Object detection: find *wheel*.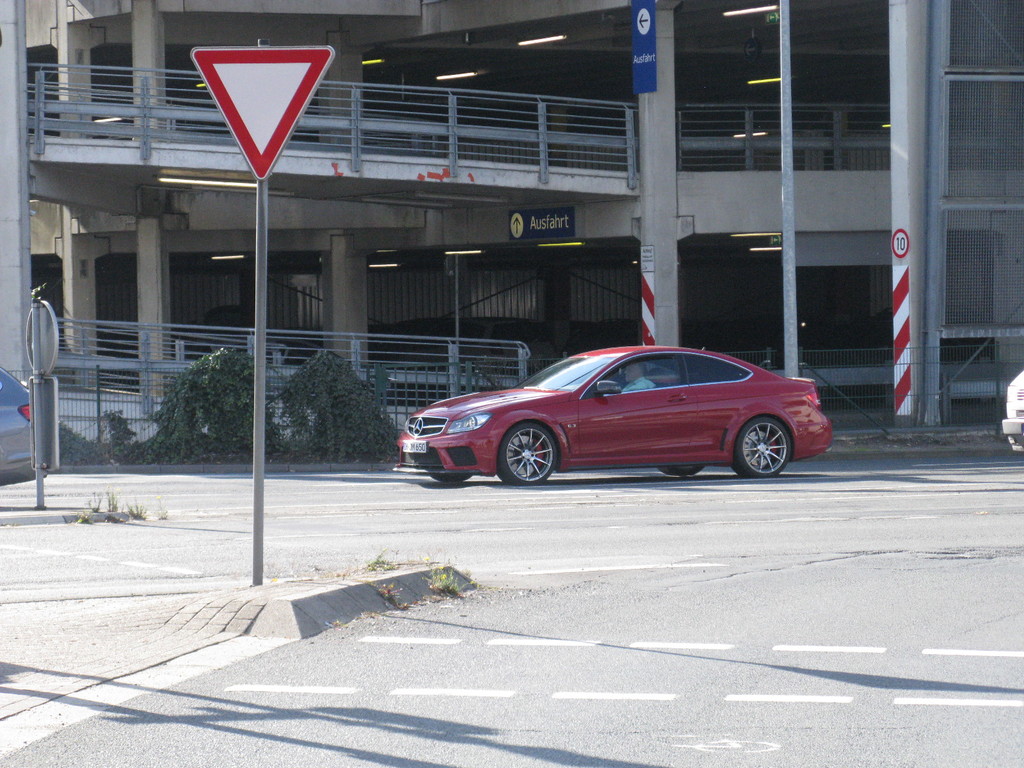
x1=660 y1=462 x2=712 y2=482.
